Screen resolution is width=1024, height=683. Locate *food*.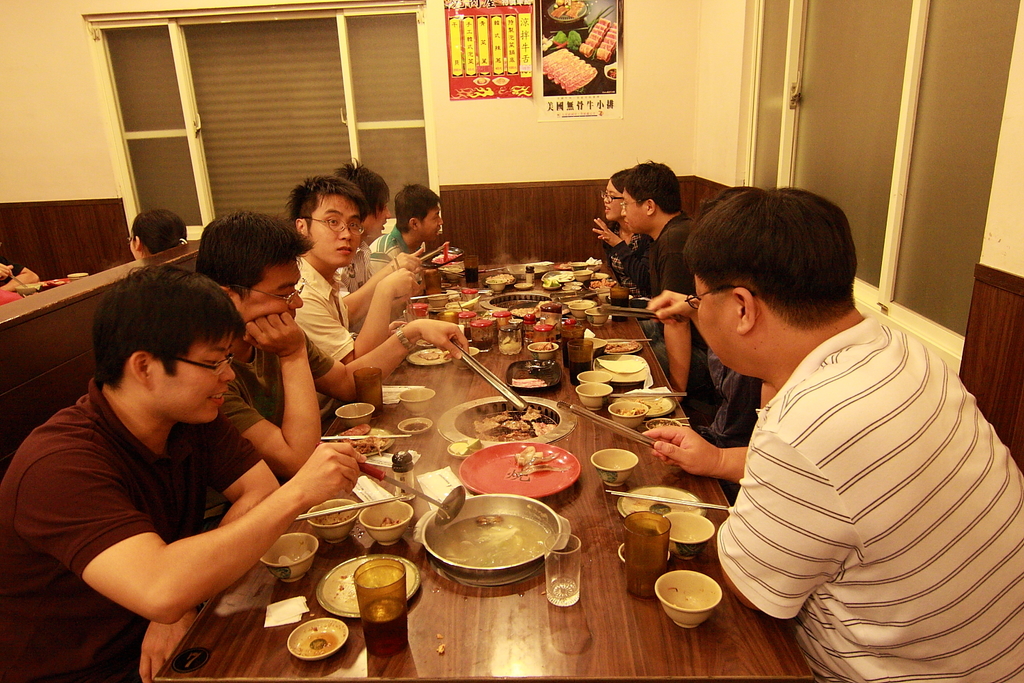
556 262 573 271.
